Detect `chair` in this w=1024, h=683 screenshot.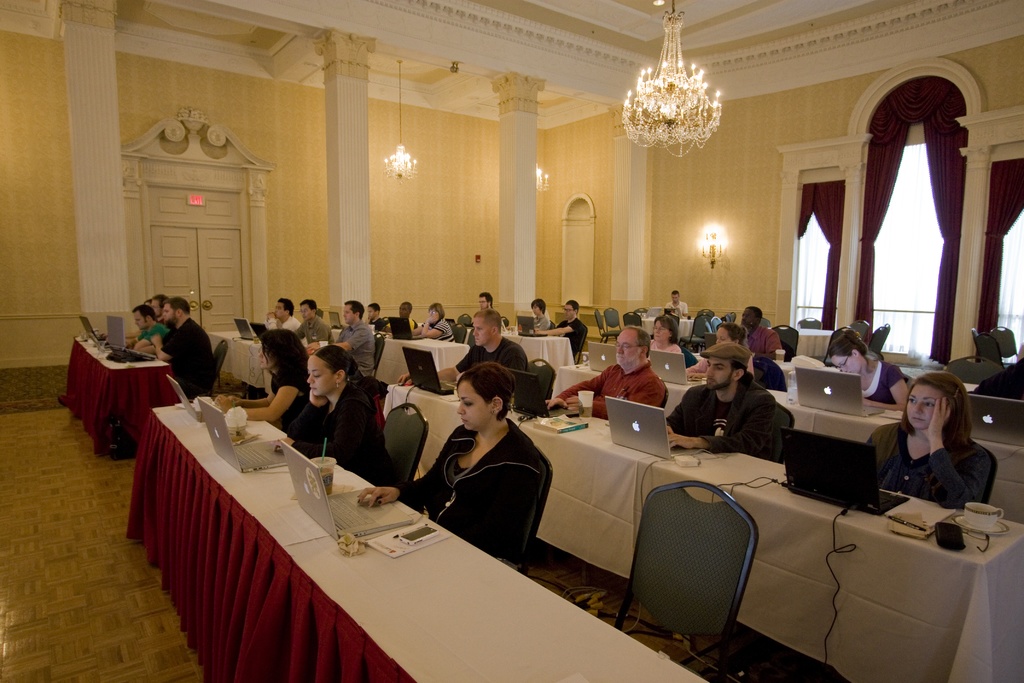
Detection: detection(502, 445, 555, 579).
